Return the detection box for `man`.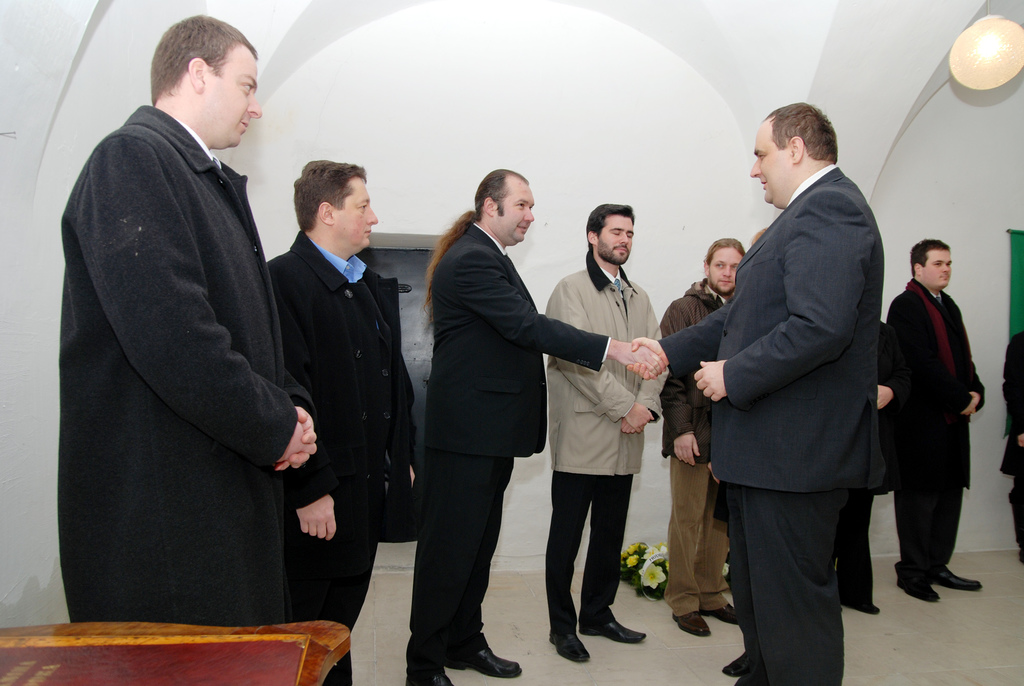
{"x1": 627, "y1": 103, "x2": 888, "y2": 685}.
